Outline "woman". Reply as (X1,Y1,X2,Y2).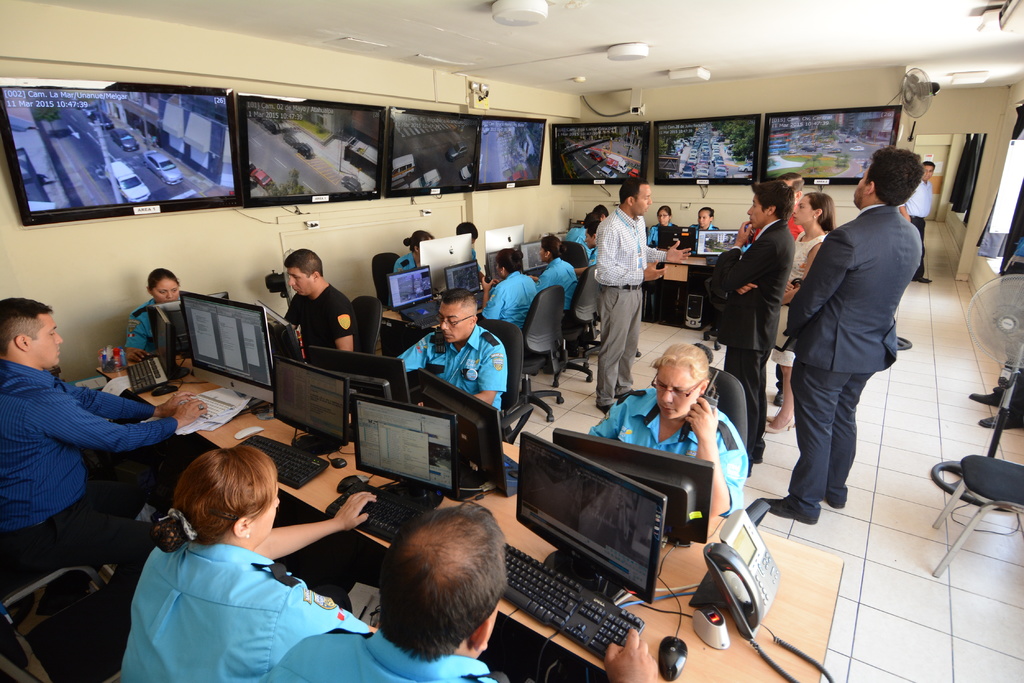
(767,195,833,435).
